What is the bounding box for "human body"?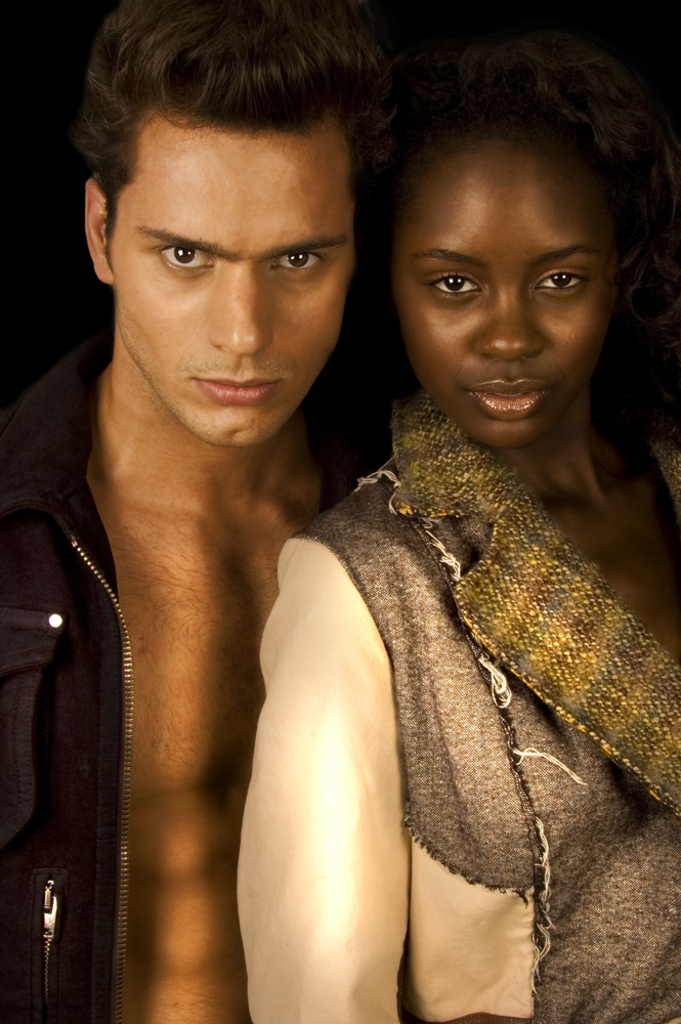
[x1=231, y1=34, x2=680, y2=1023].
